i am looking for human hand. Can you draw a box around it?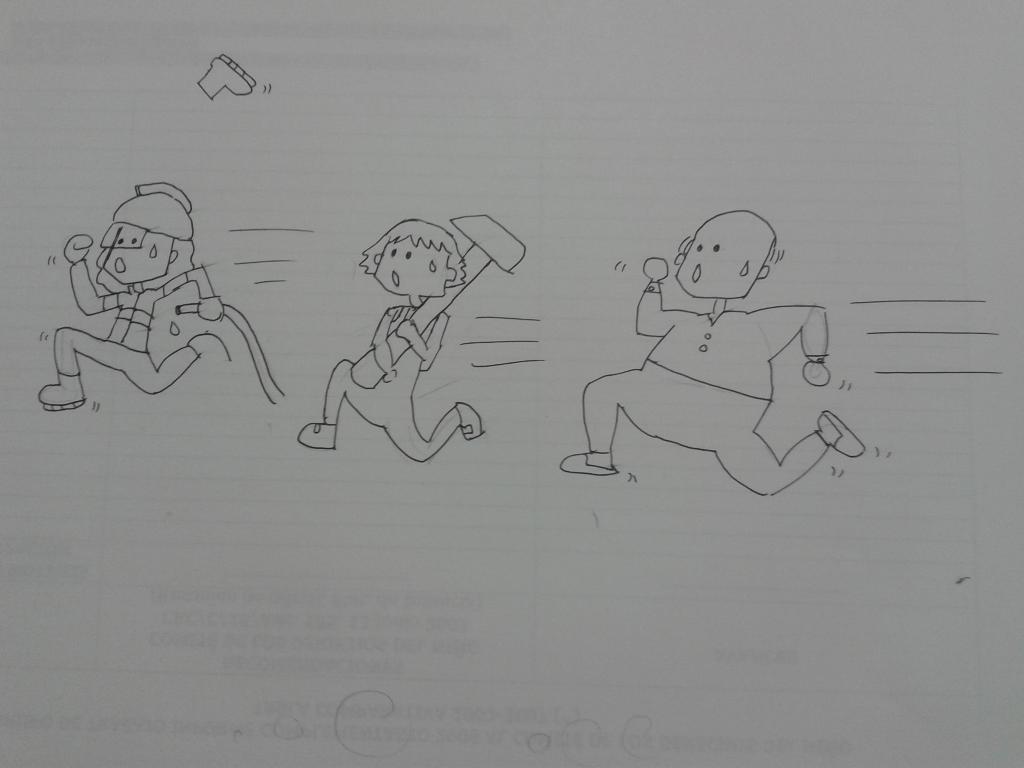
Sure, the bounding box is {"x1": 380, "y1": 367, "x2": 398, "y2": 383}.
